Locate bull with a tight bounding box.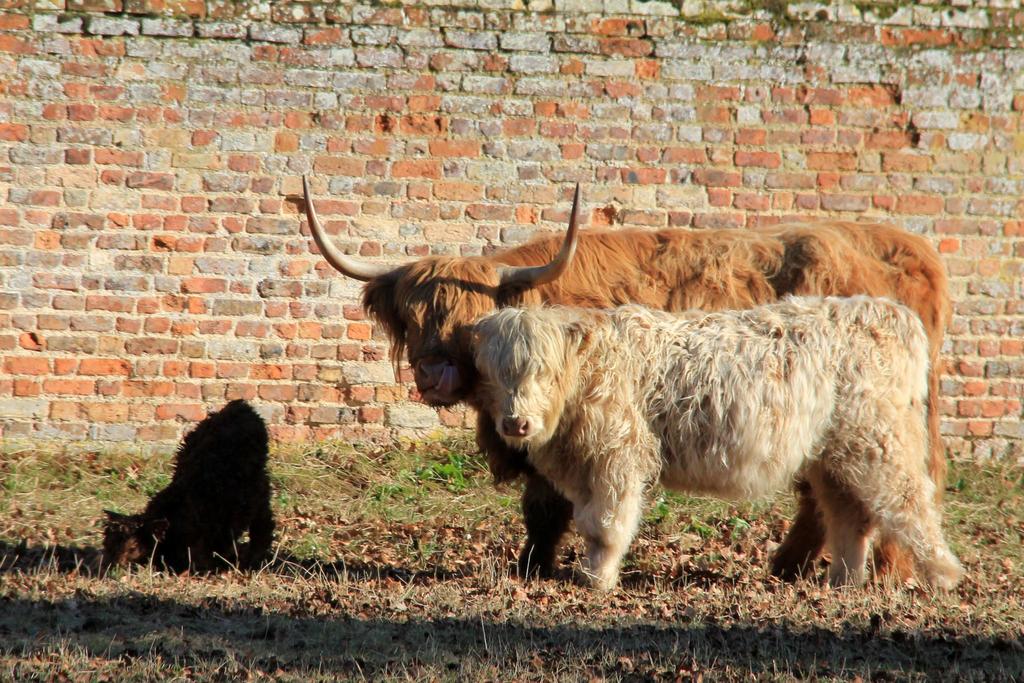
l=300, t=174, r=951, b=580.
